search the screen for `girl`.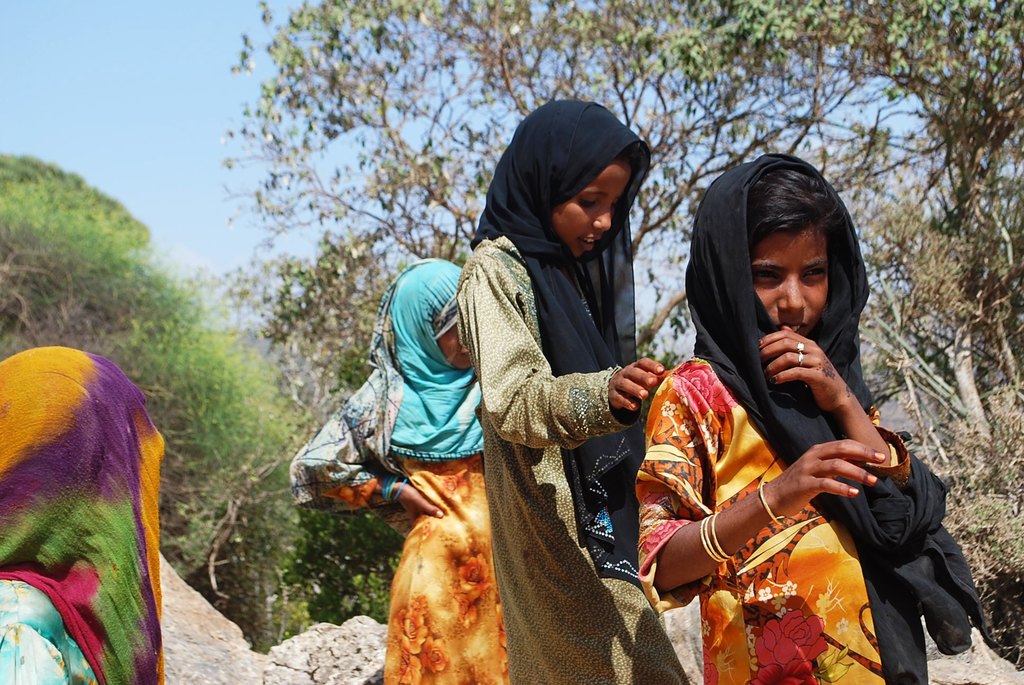
Found at (x1=457, y1=98, x2=691, y2=684).
